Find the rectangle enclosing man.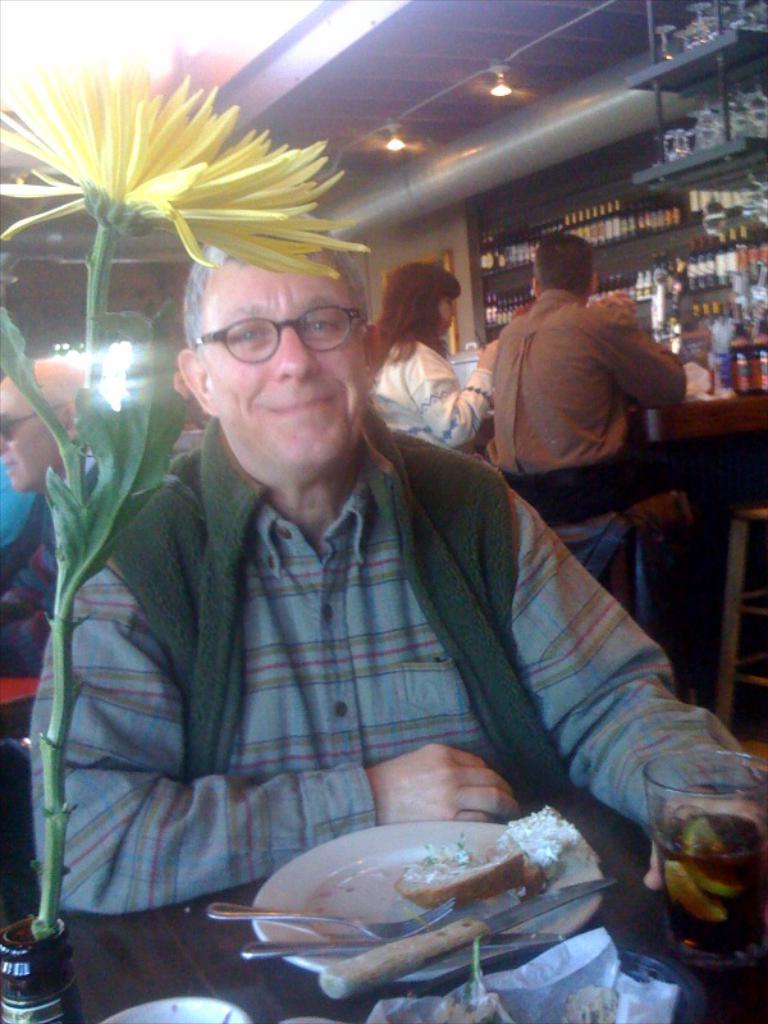
box=[495, 234, 708, 704].
